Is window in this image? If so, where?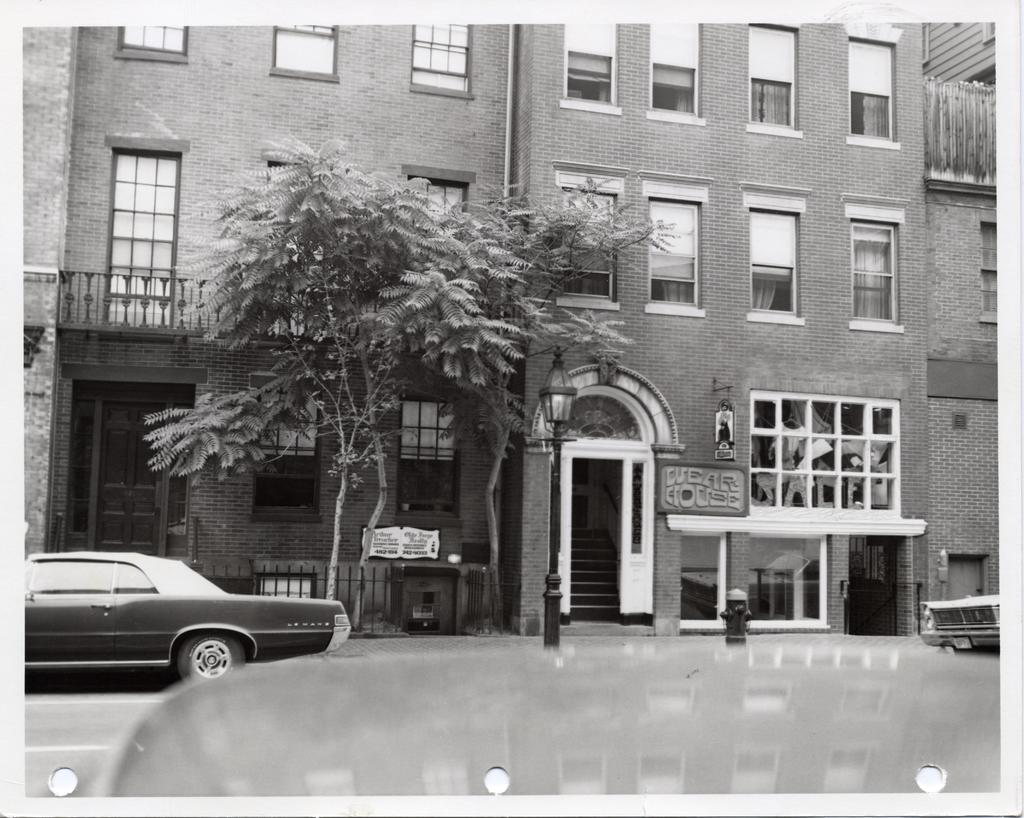
Yes, at <region>406, 18, 474, 100</region>.
